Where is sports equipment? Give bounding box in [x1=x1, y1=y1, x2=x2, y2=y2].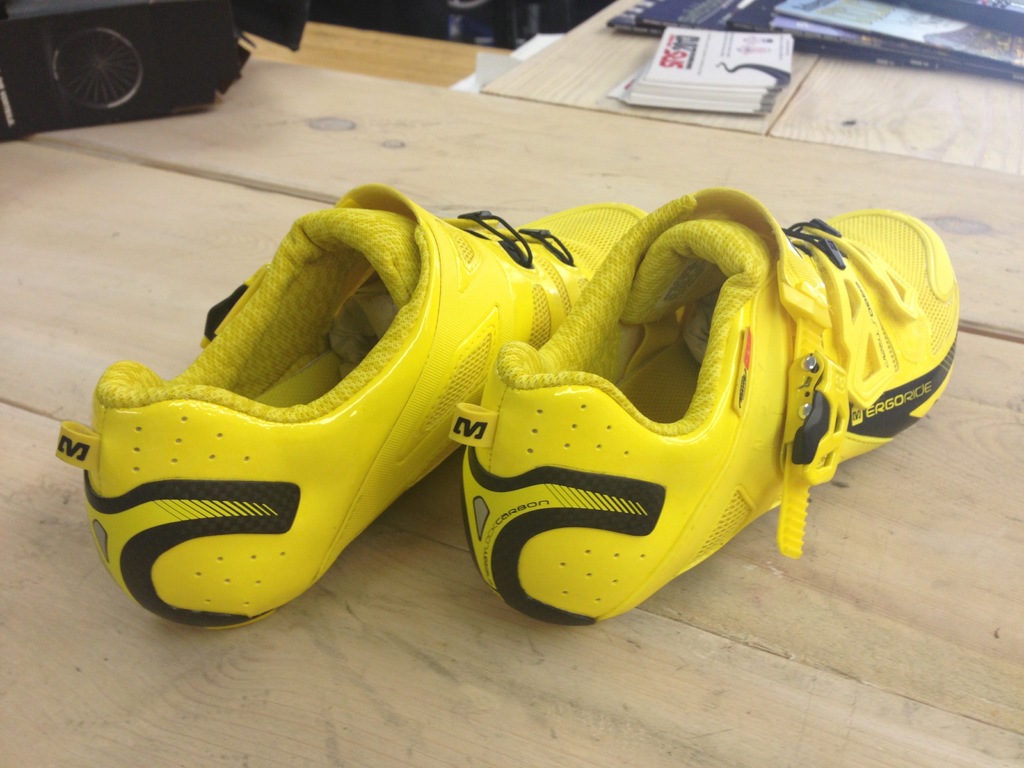
[x1=50, y1=180, x2=652, y2=627].
